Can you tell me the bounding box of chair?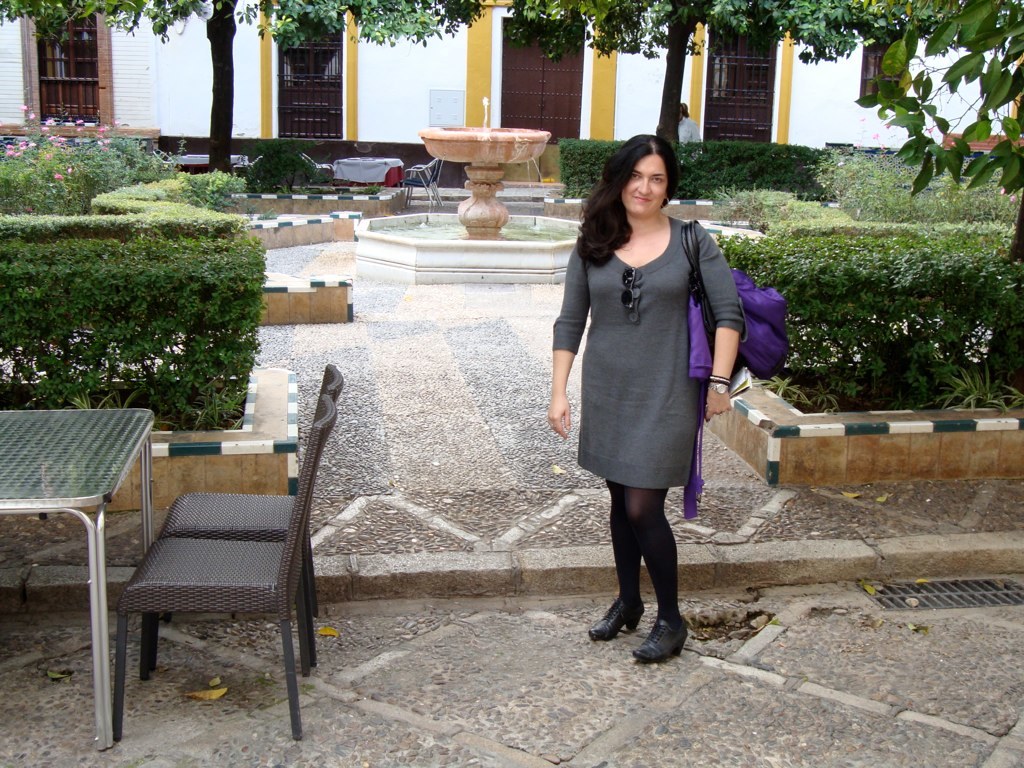
(left=300, top=156, right=342, bottom=188).
